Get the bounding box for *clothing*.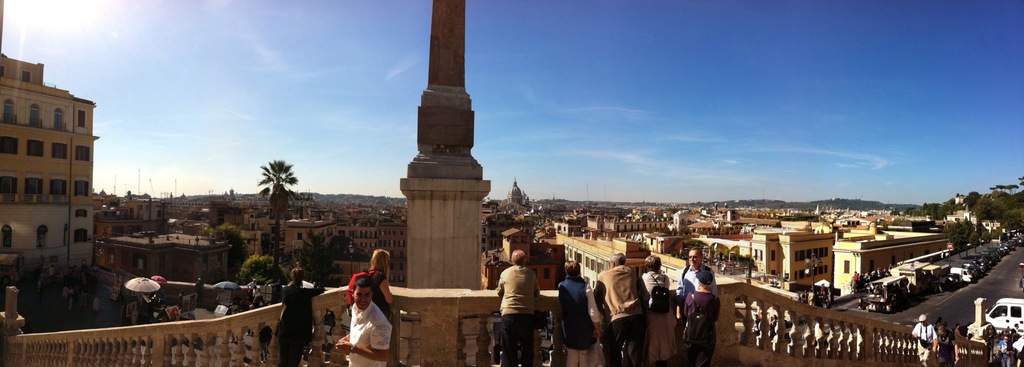
detection(343, 299, 388, 366).
